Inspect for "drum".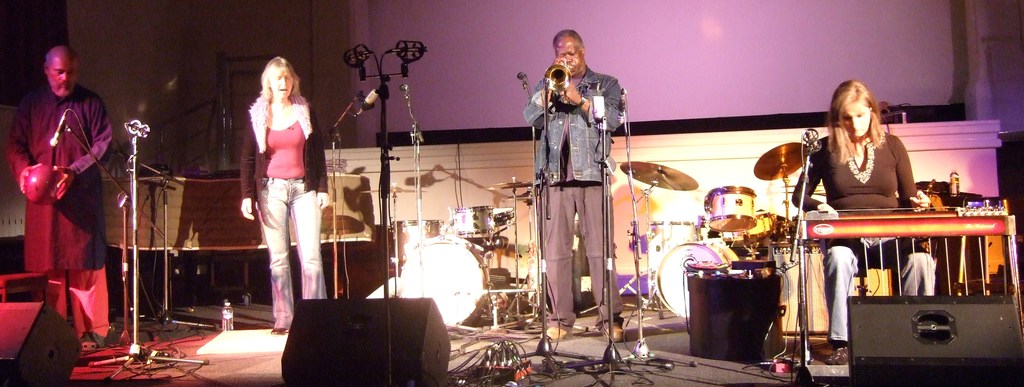
Inspection: [706, 184, 758, 231].
